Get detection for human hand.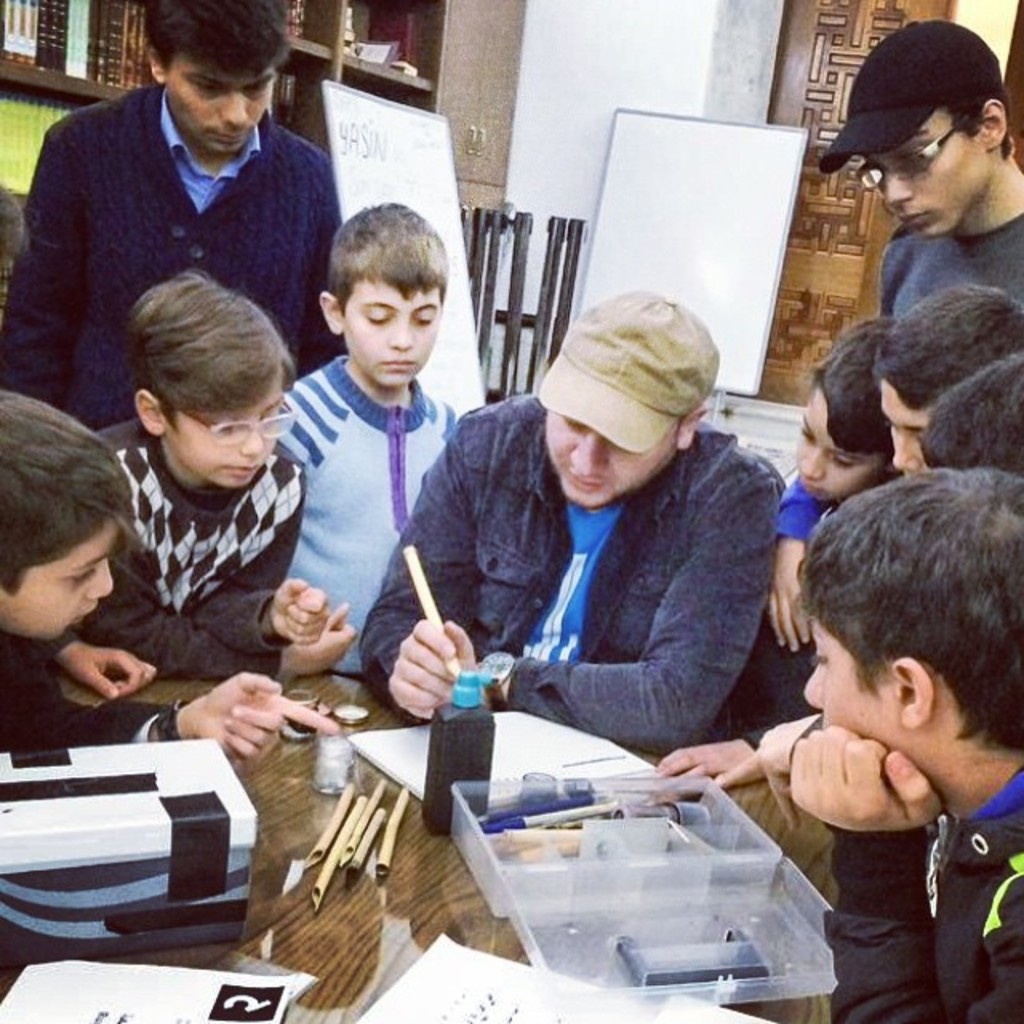
Detection: select_region(651, 733, 755, 784).
